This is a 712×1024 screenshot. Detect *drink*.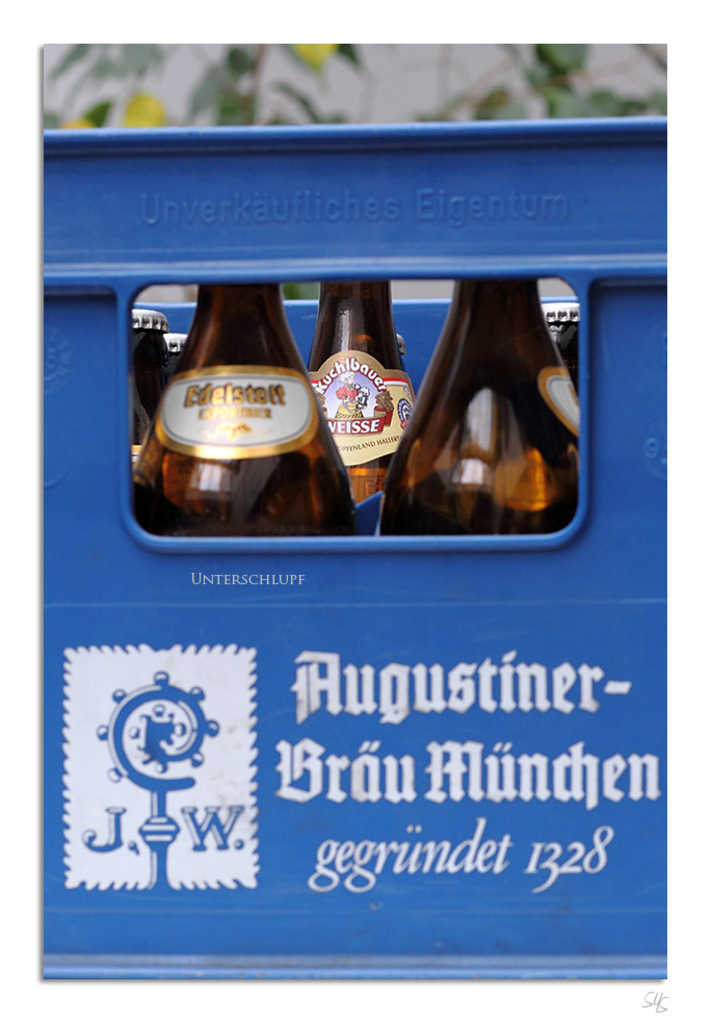
[x1=342, y1=461, x2=390, y2=505].
